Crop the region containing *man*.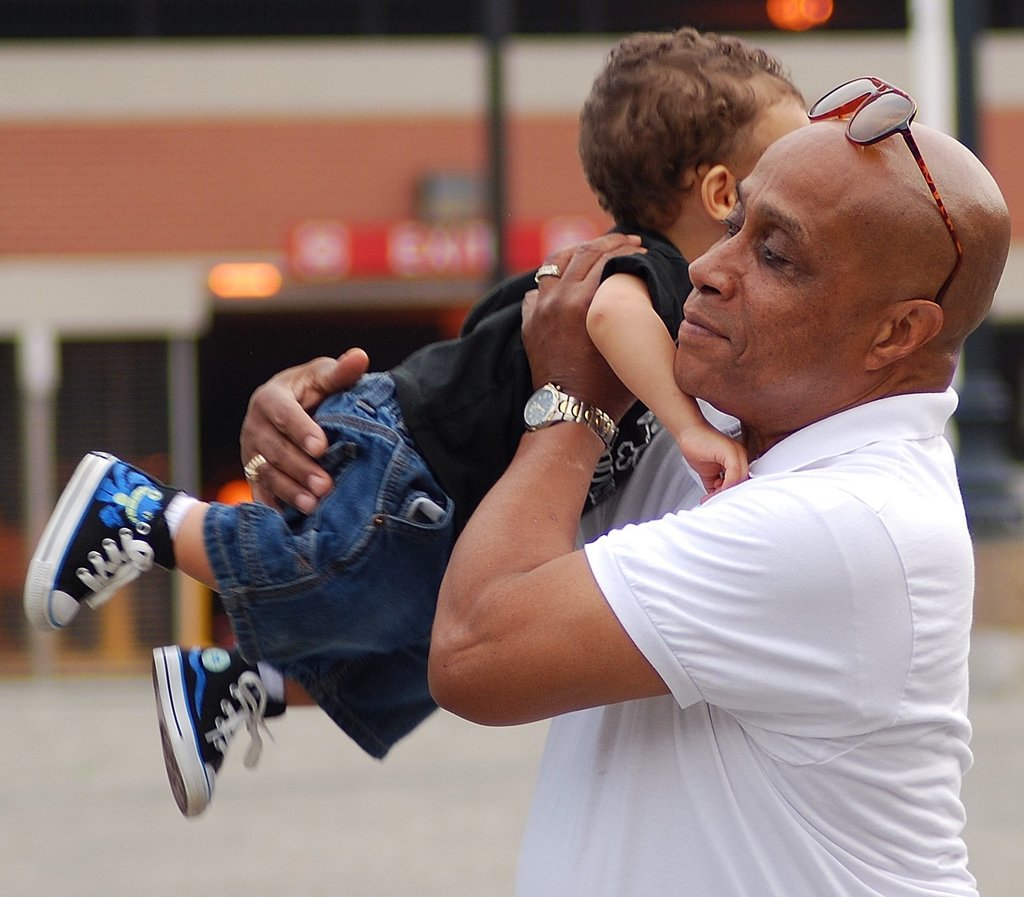
Crop region: Rect(239, 121, 1011, 896).
